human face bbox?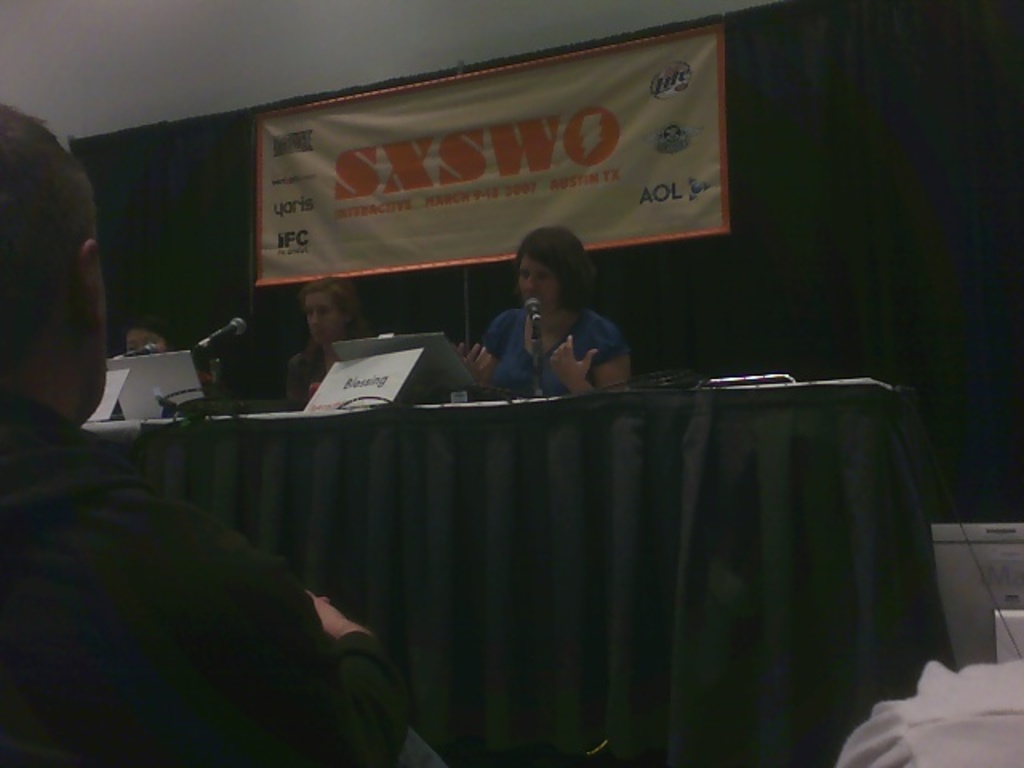
BBox(310, 293, 339, 344)
